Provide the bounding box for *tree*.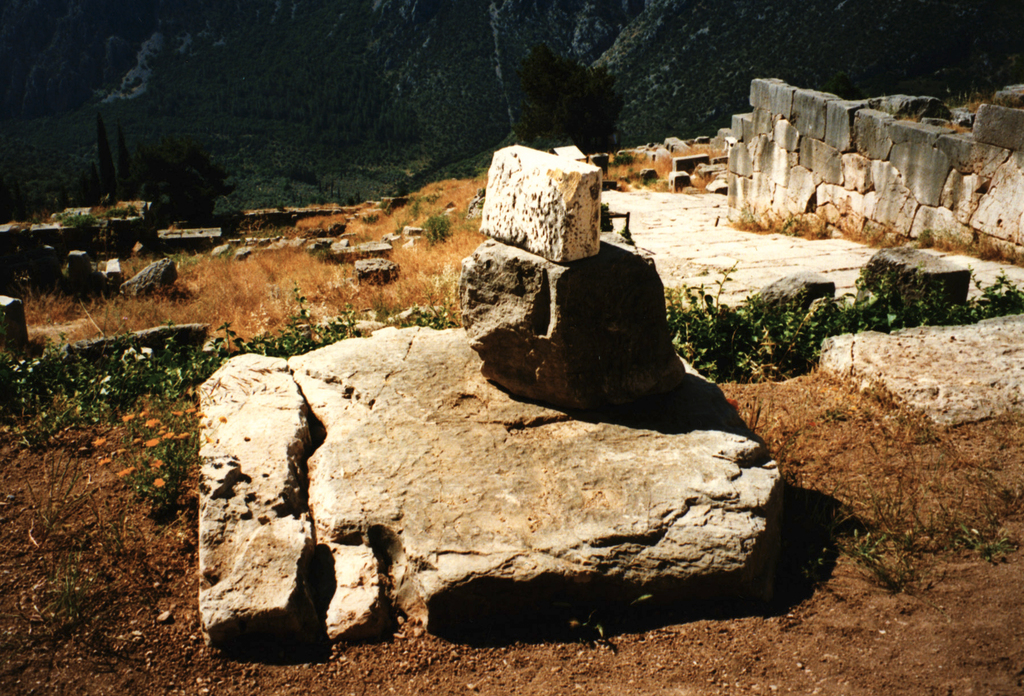
<region>516, 42, 628, 152</region>.
